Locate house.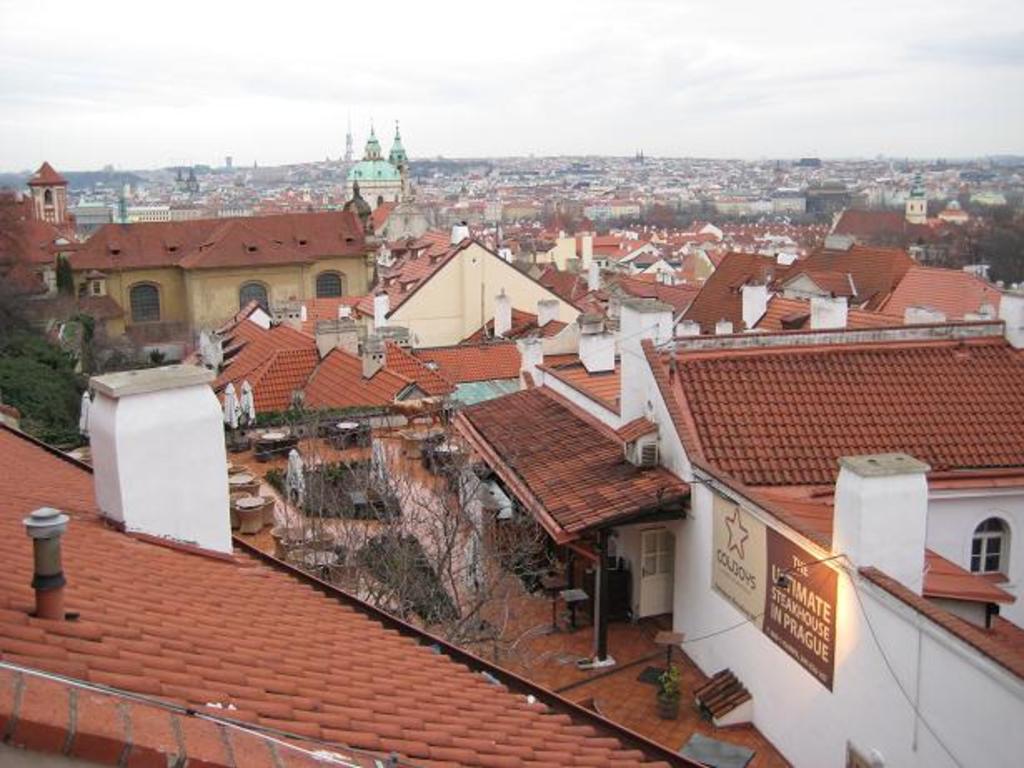
Bounding box: {"x1": 216, "y1": 308, "x2": 328, "y2": 413}.
